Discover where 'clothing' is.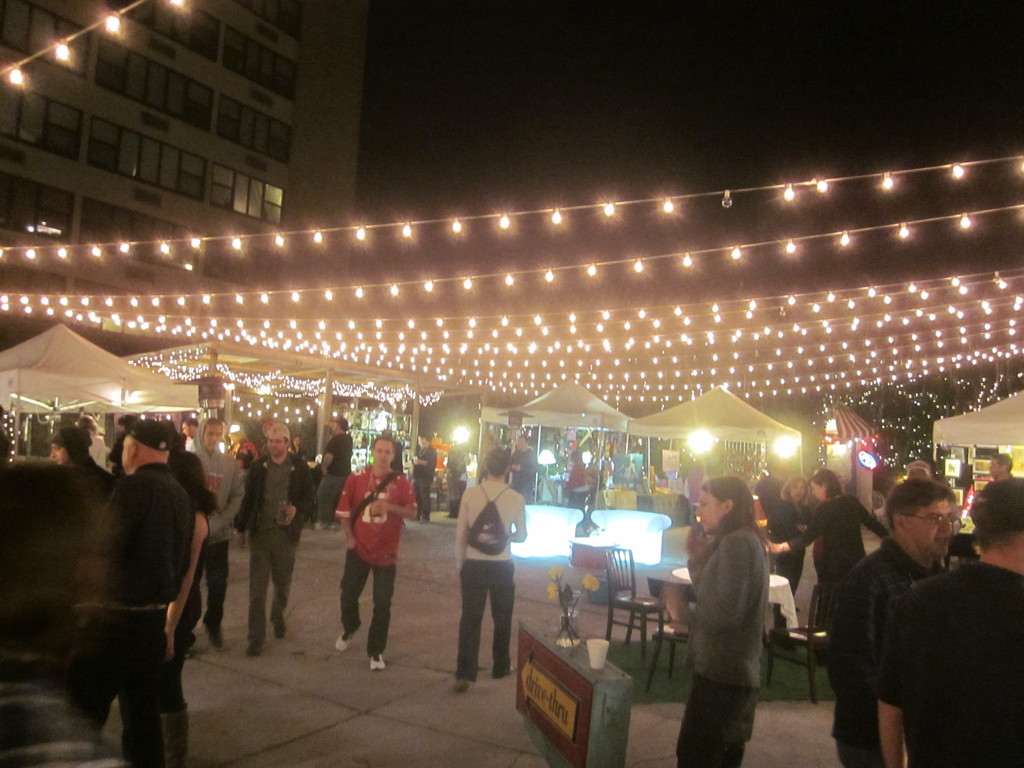
Discovered at bbox=(102, 461, 191, 767).
